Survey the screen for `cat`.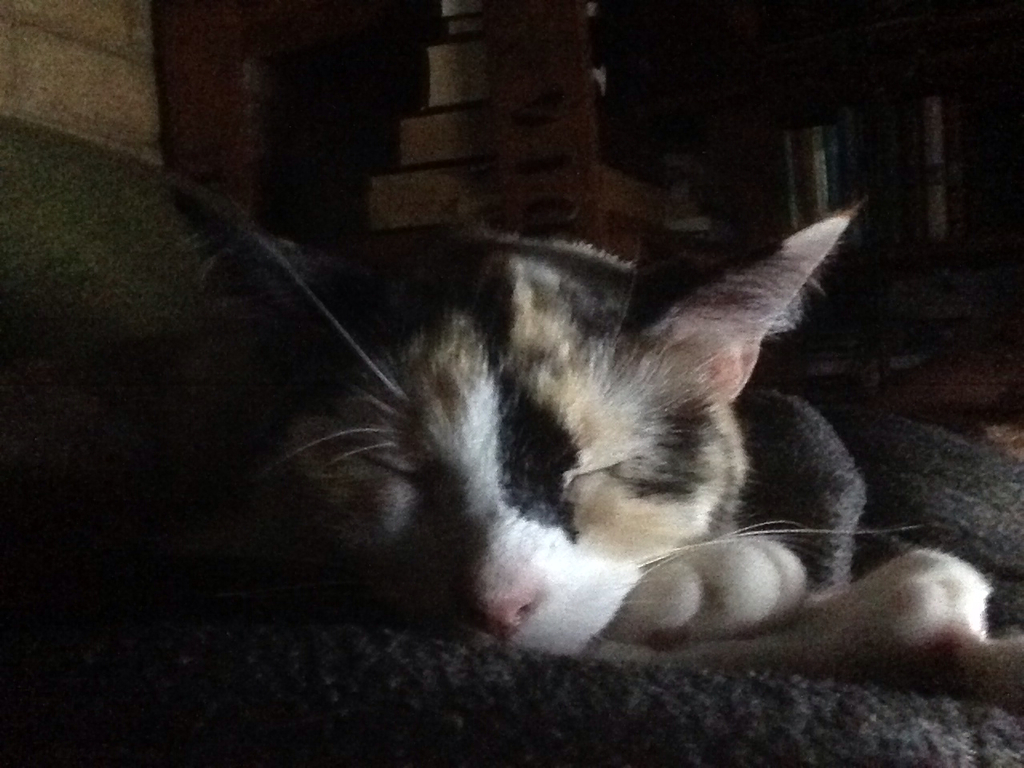
Survey found: (x1=210, y1=197, x2=1023, y2=722).
